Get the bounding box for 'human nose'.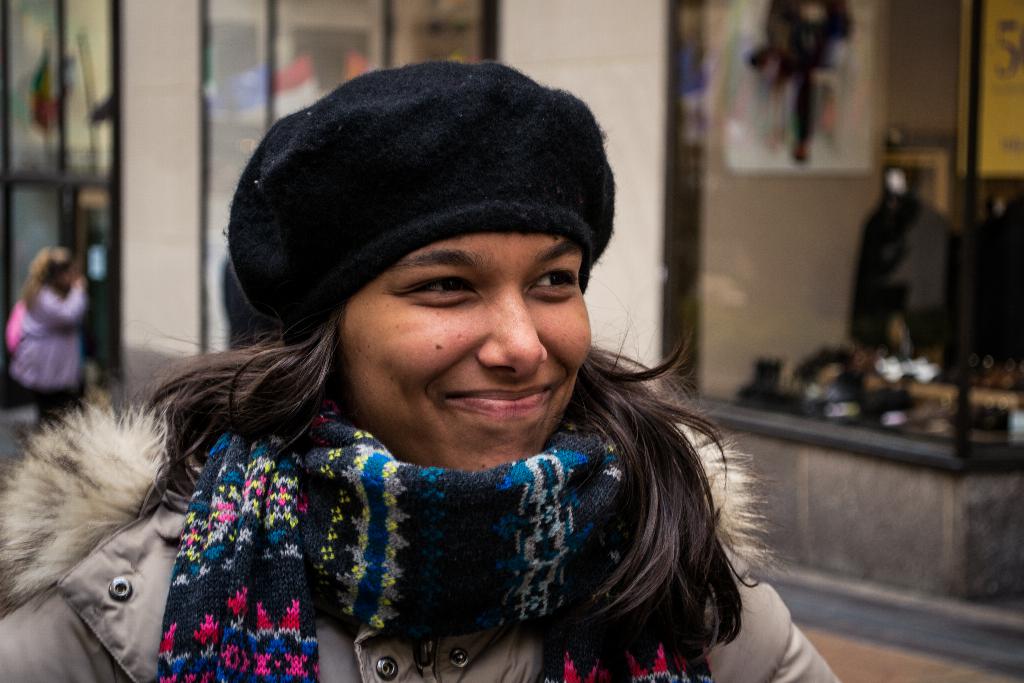
bbox(475, 293, 545, 383).
